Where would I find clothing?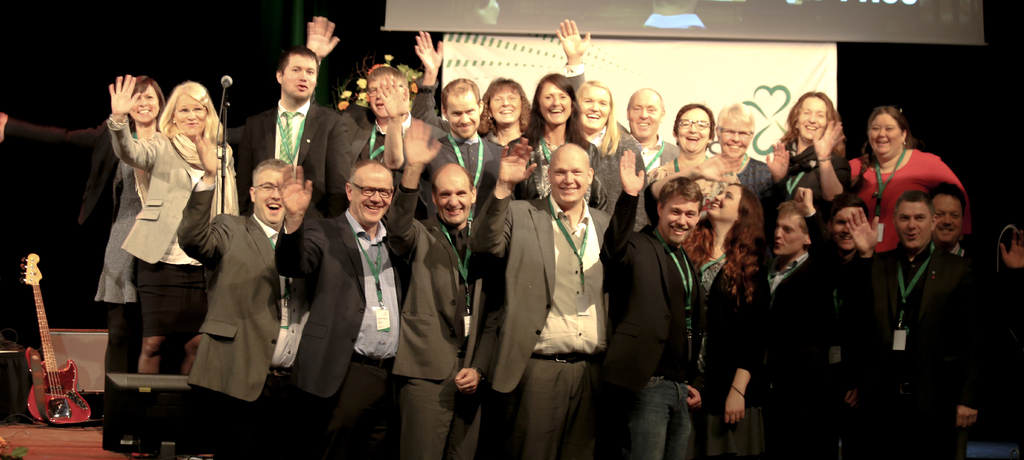
At {"x1": 756, "y1": 127, "x2": 846, "y2": 218}.
